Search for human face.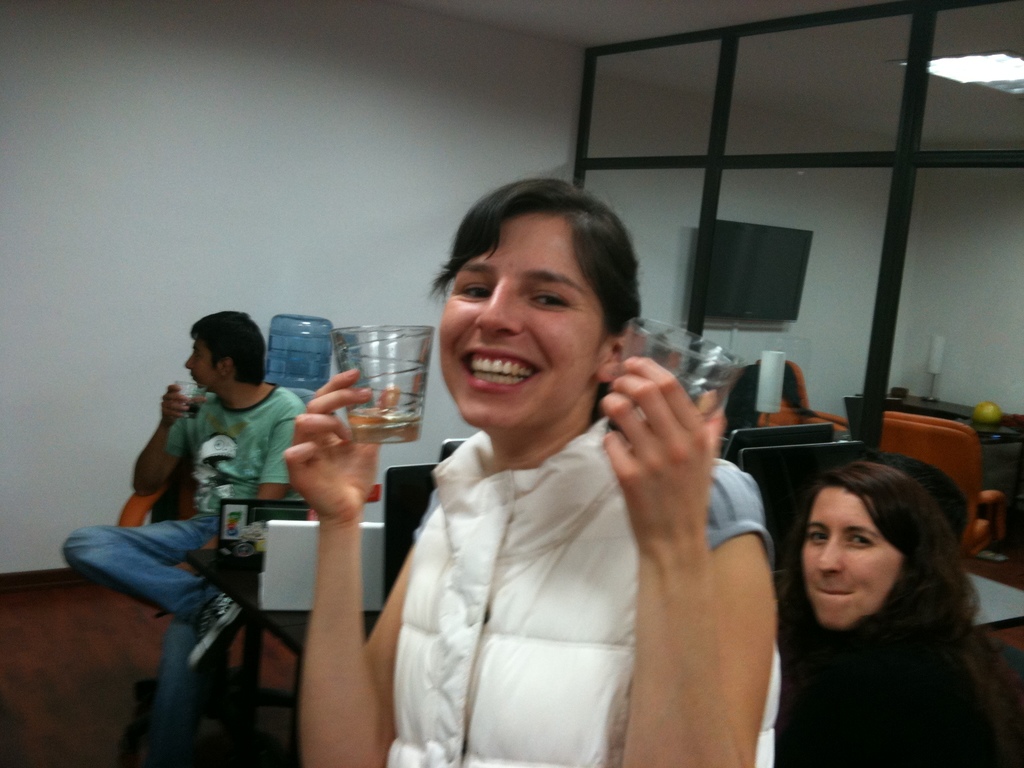
Found at pyautogui.locateOnScreen(438, 214, 605, 424).
